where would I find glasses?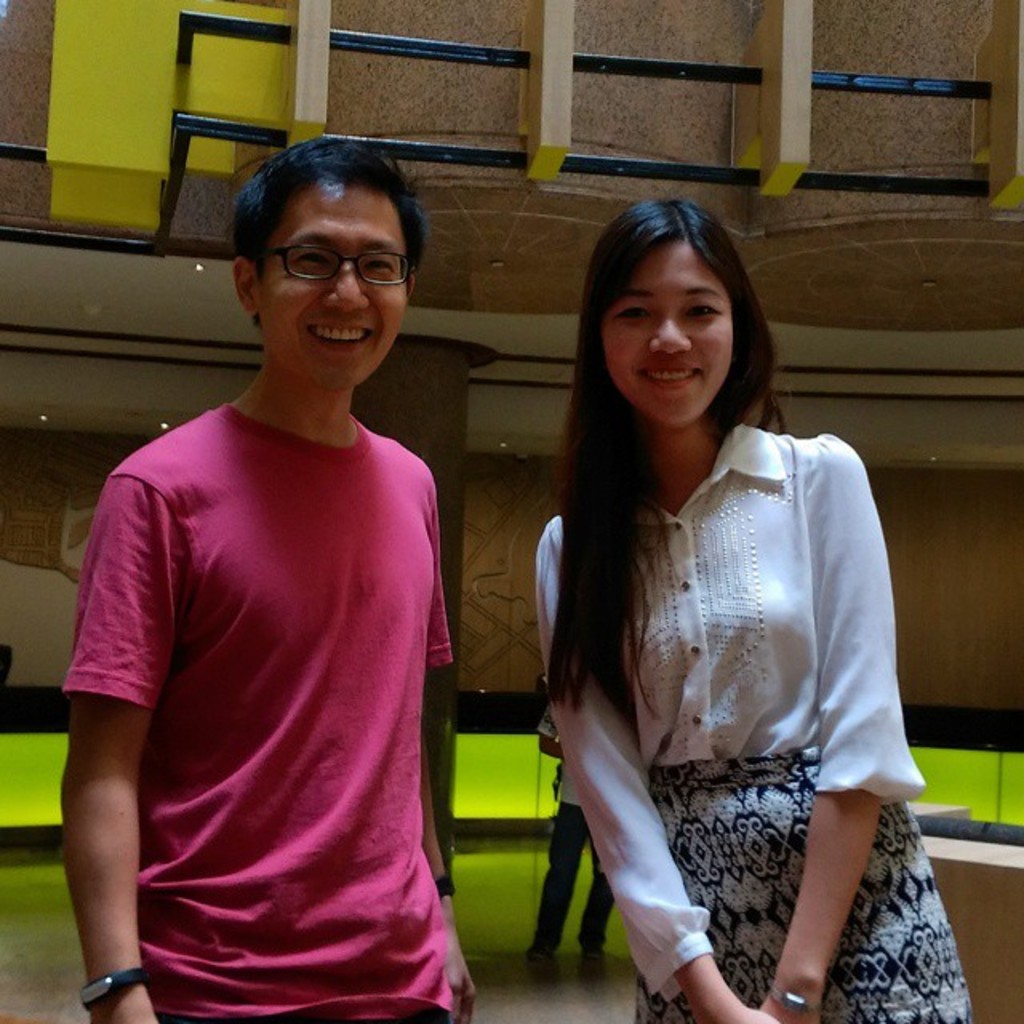
At bbox(246, 246, 429, 293).
